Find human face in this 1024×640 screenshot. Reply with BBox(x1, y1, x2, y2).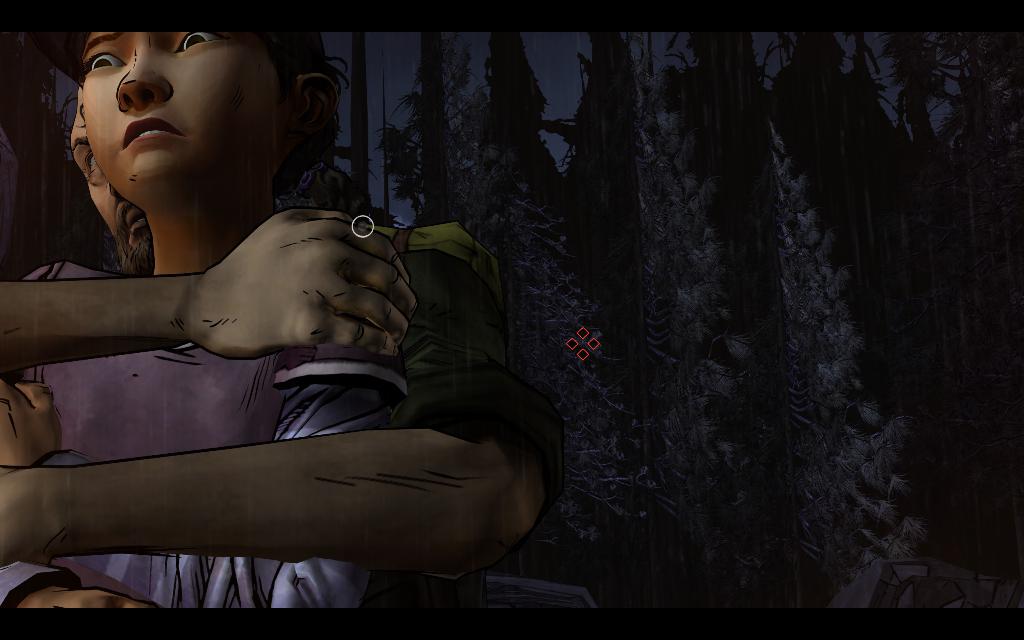
BBox(81, 20, 282, 195).
